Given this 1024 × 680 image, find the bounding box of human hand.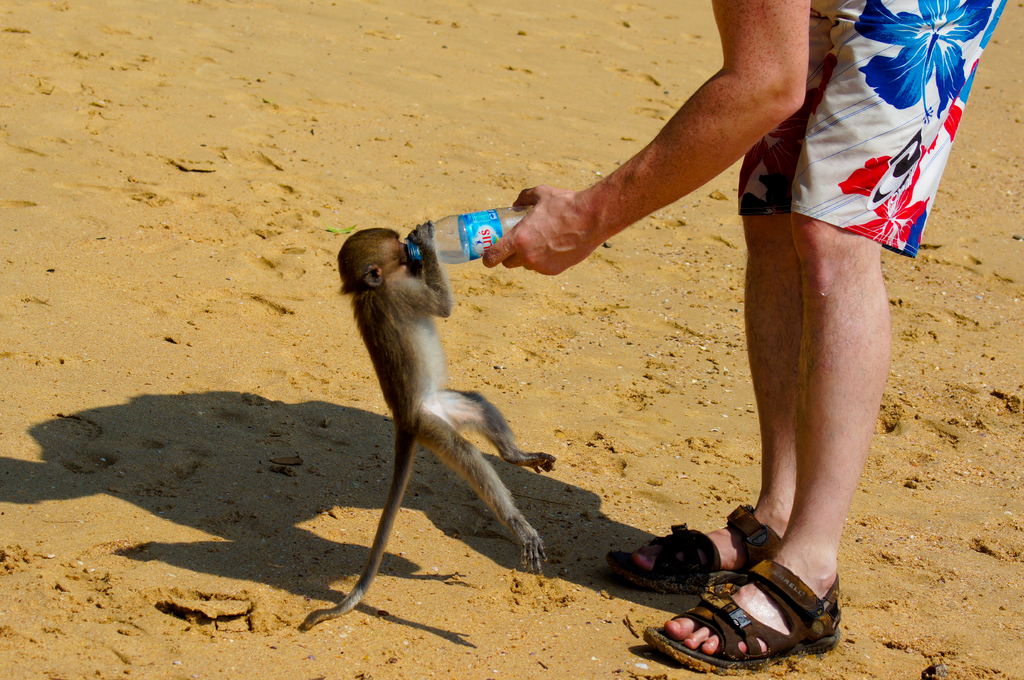
bbox=[510, 168, 600, 266].
